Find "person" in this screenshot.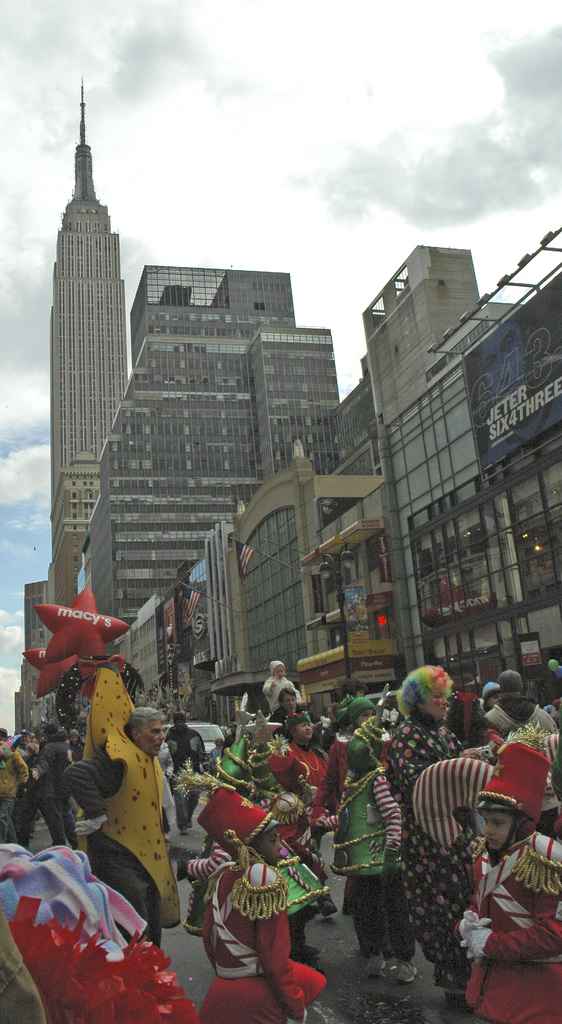
The bounding box for "person" is x1=28, y1=725, x2=71, y2=843.
